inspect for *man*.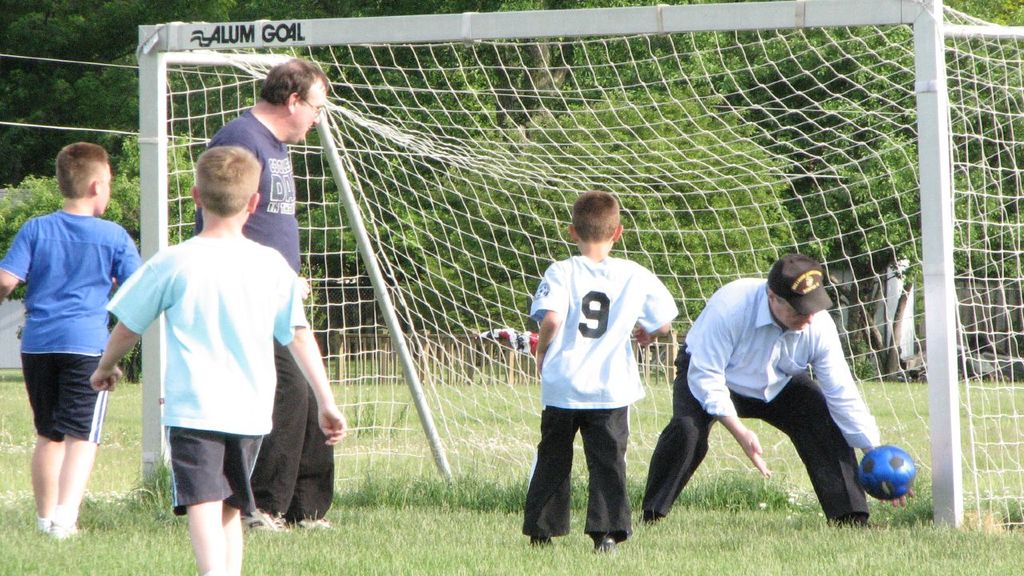
Inspection: [192, 54, 334, 536].
